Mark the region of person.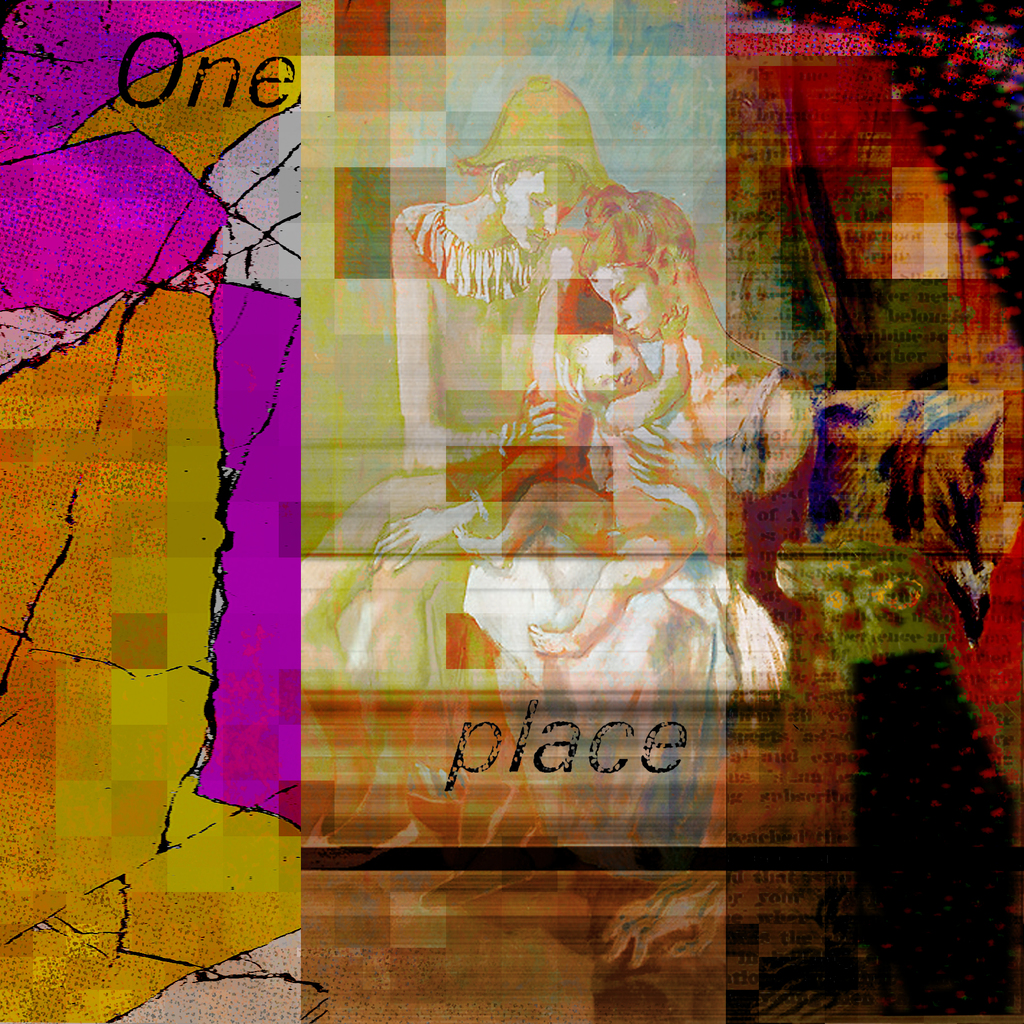
Region: (297, 77, 617, 685).
